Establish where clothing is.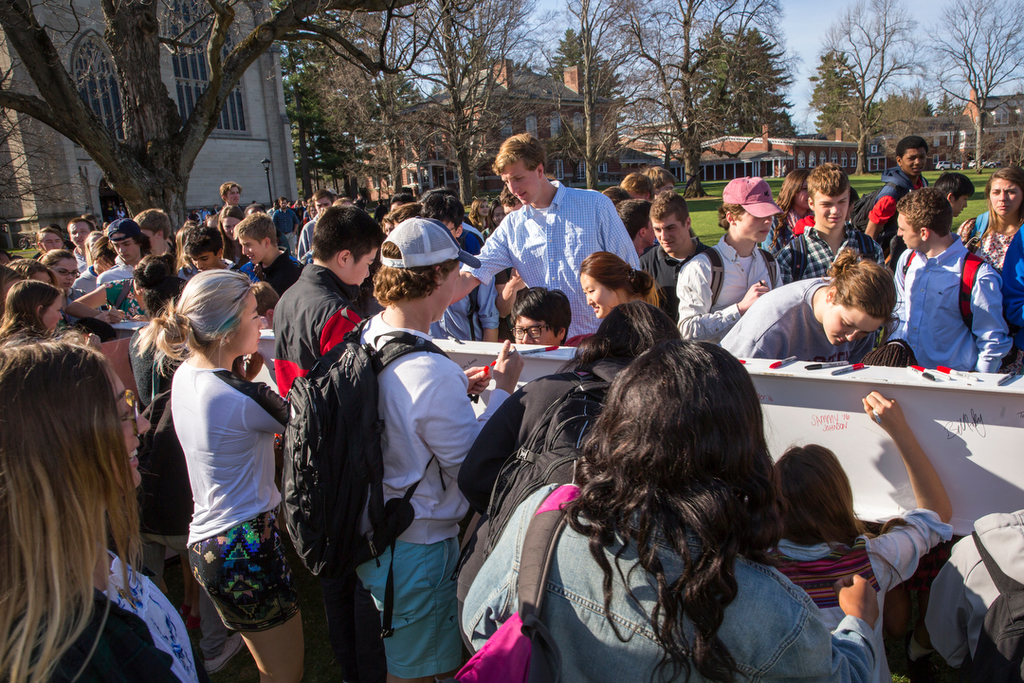
Established at bbox=[461, 219, 484, 252].
